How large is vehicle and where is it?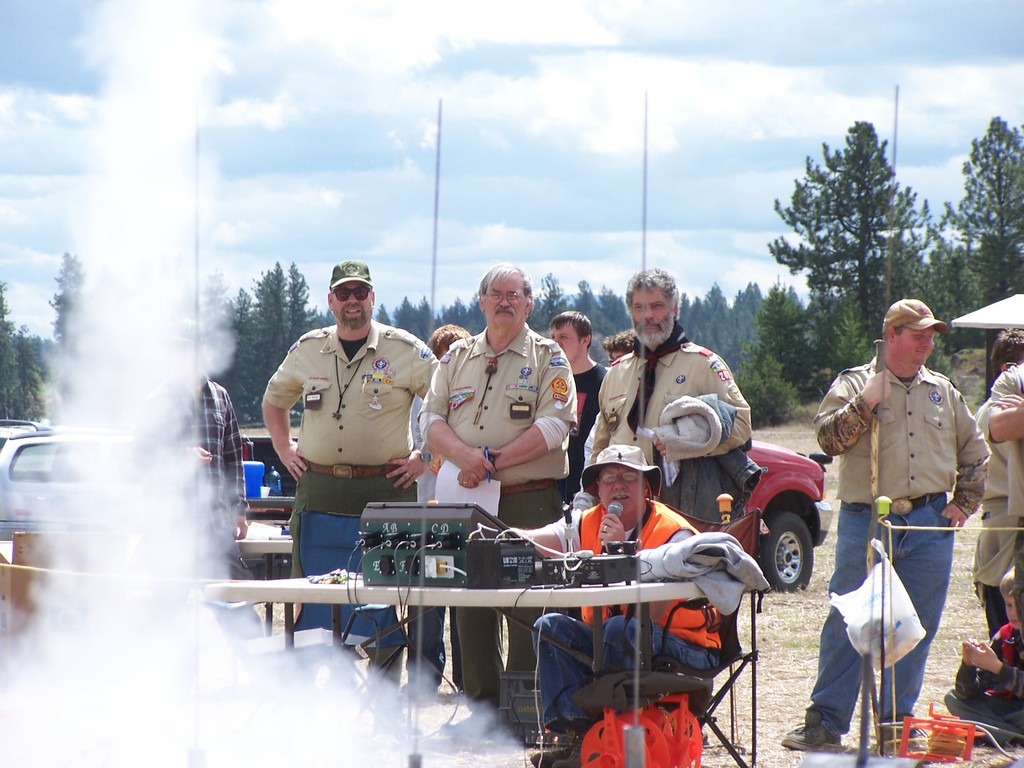
Bounding box: l=658, t=439, r=835, b=600.
